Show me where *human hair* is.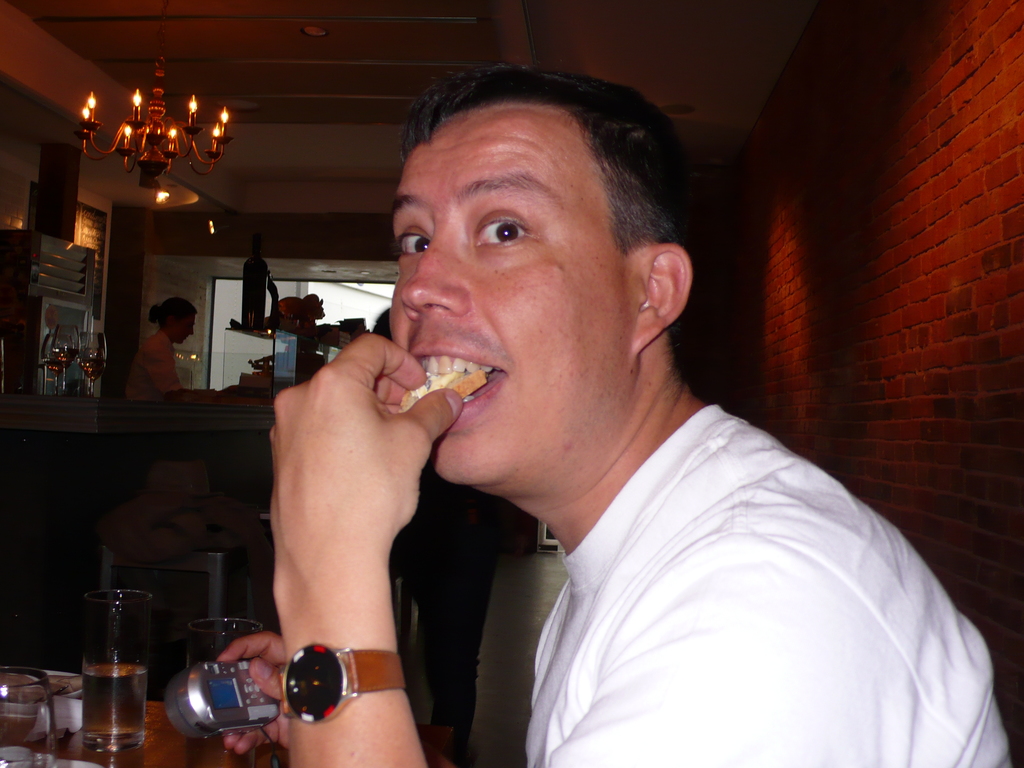
*human hair* is at rect(152, 299, 198, 328).
